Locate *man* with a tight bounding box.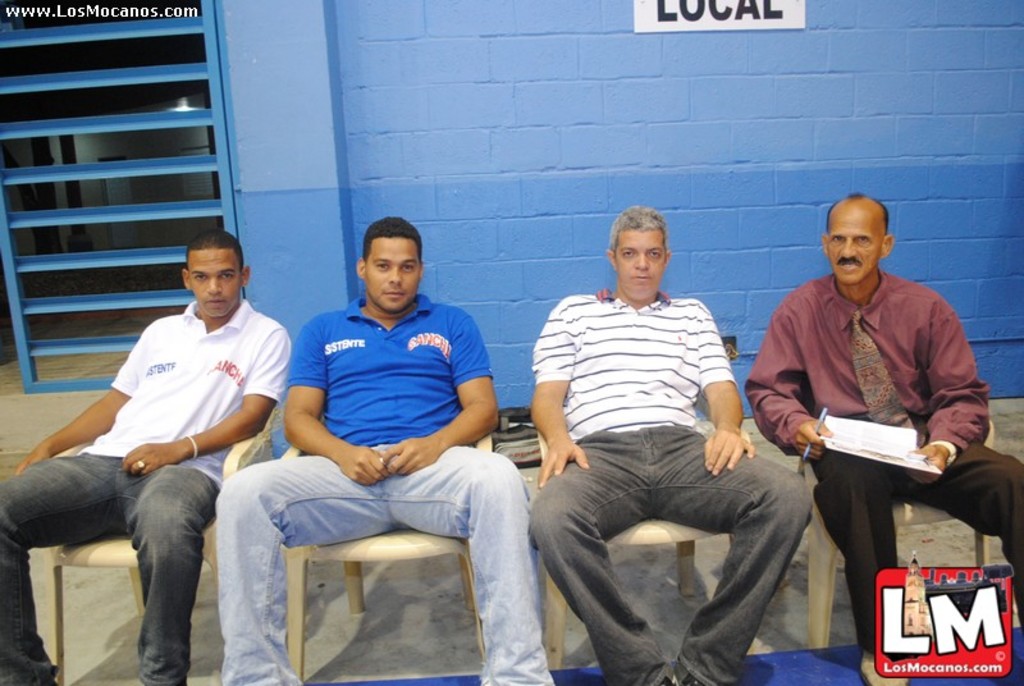
left=746, top=188, right=1023, bottom=685.
